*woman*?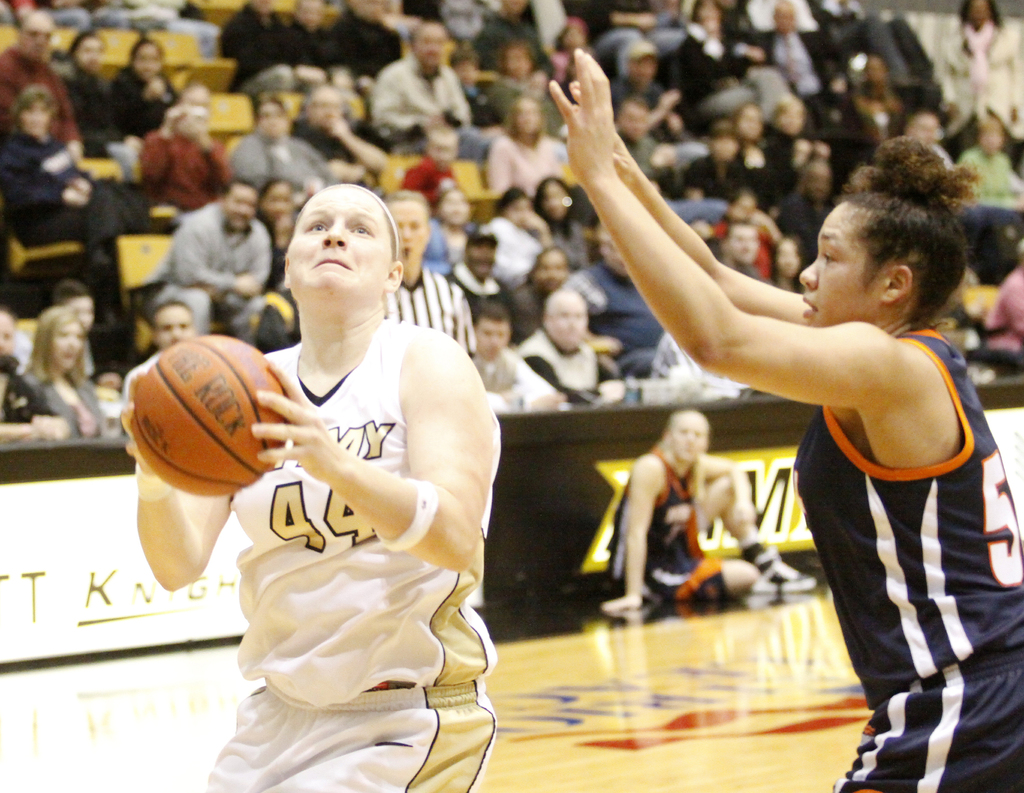
x1=733 y1=106 x2=787 y2=215
